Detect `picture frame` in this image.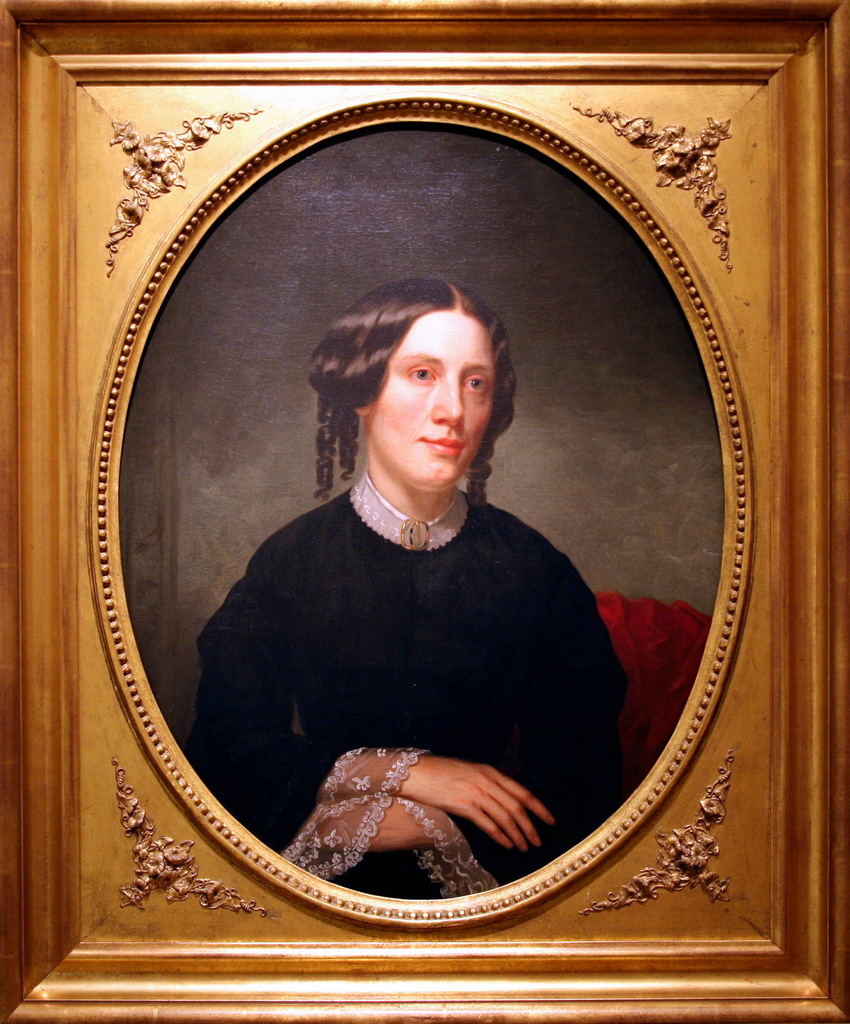
Detection: x1=88, y1=95, x2=757, y2=928.
